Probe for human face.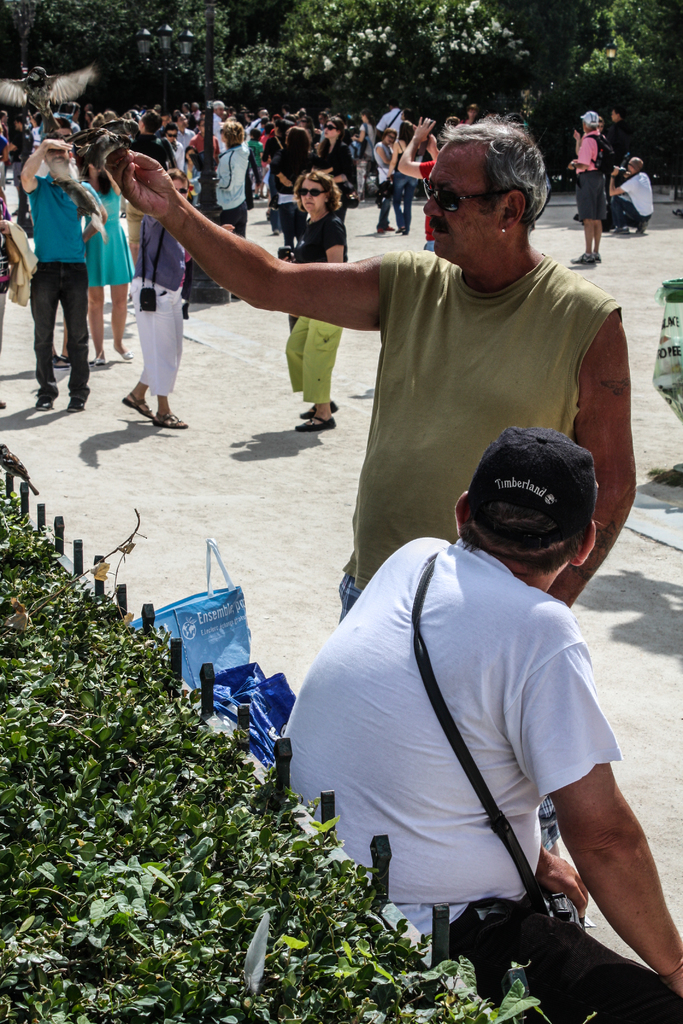
Probe result: bbox=(297, 175, 325, 216).
